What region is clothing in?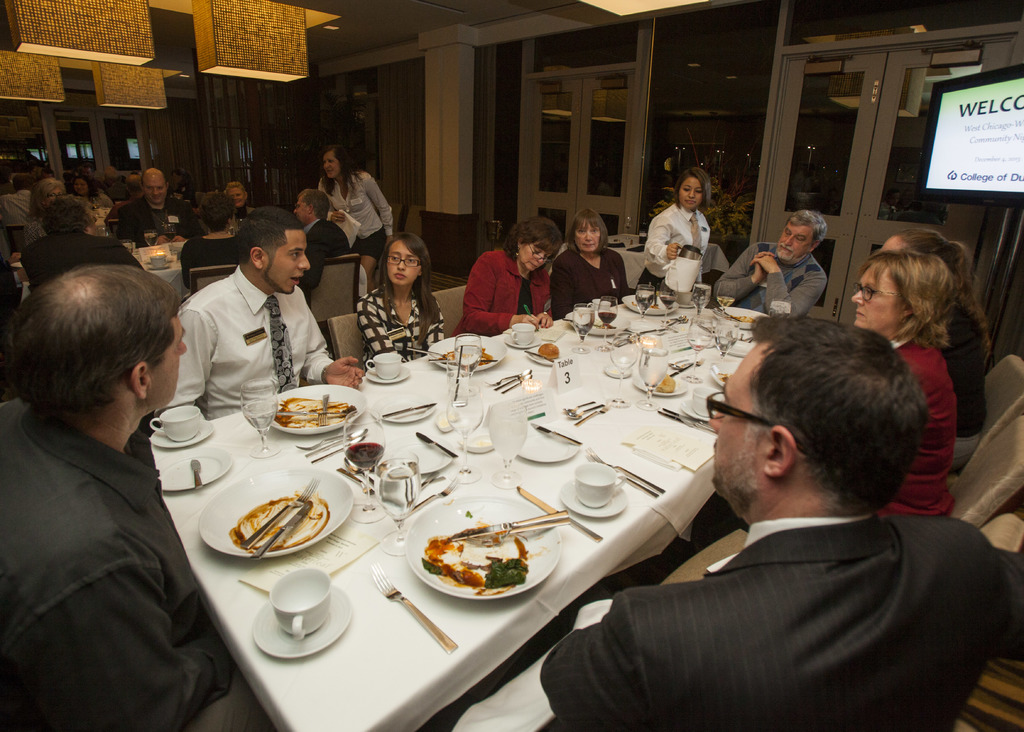
{"left": 363, "top": 286, "right": 435, "bottom": 352}.
